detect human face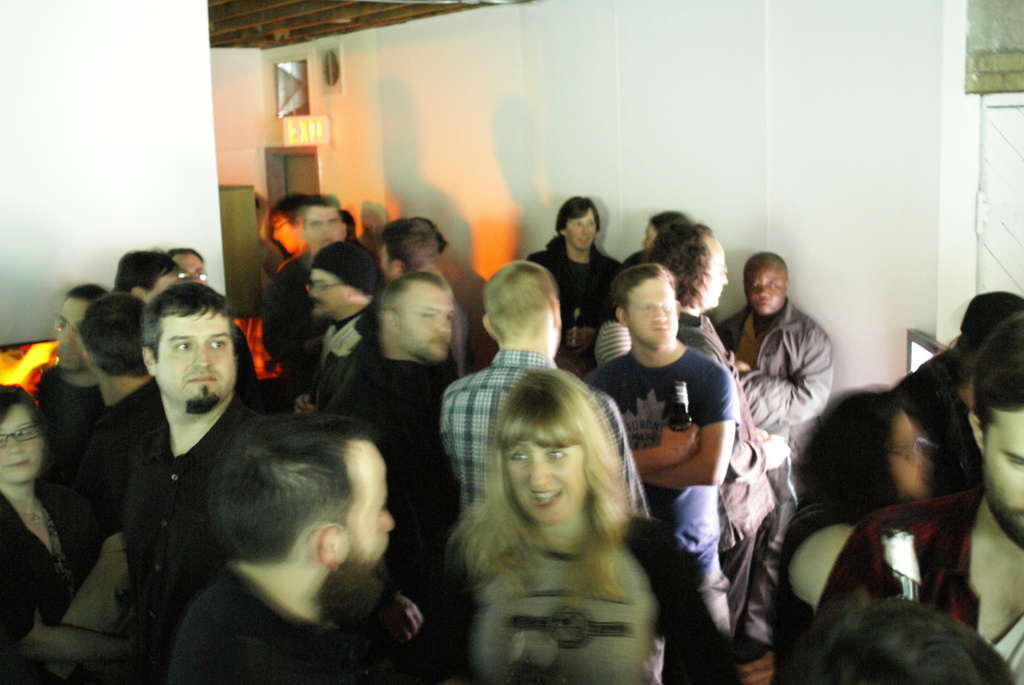
(x1=332, y1=439, x2=397, y2=580)
